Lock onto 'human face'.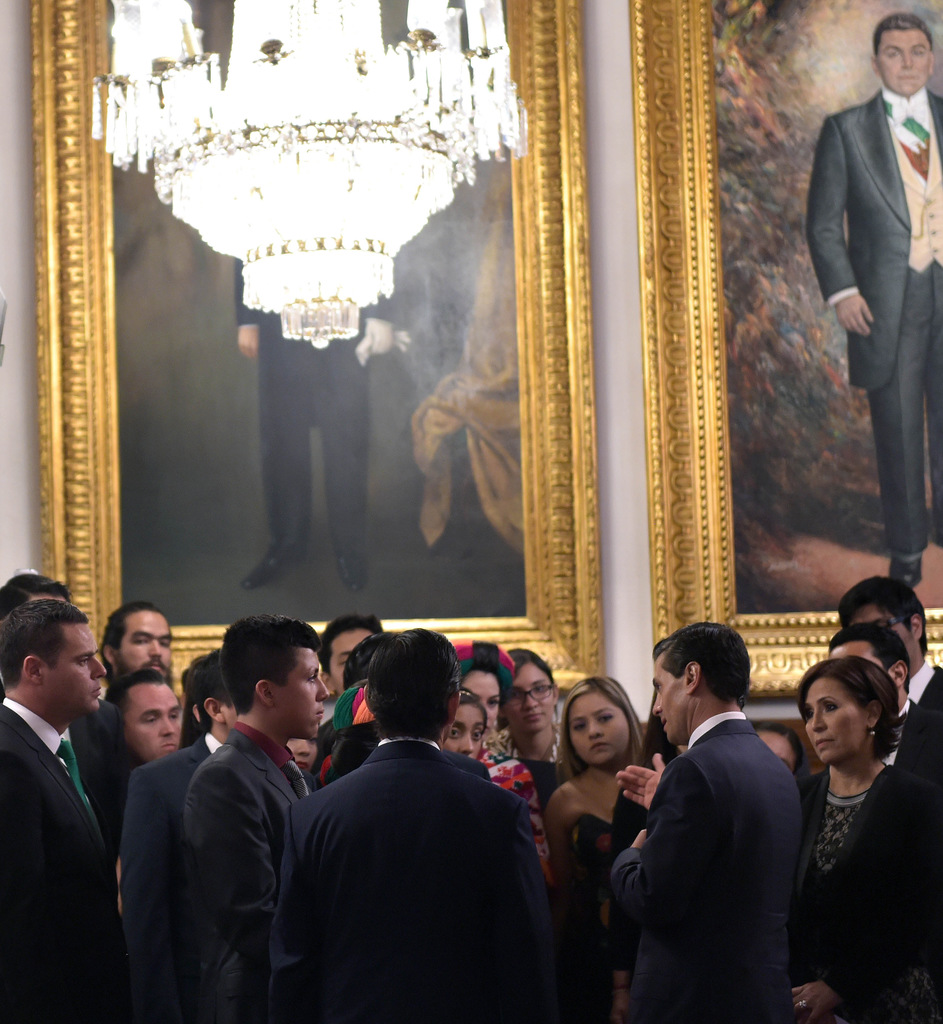
Locked: crop(331, 632, 366, 691).
